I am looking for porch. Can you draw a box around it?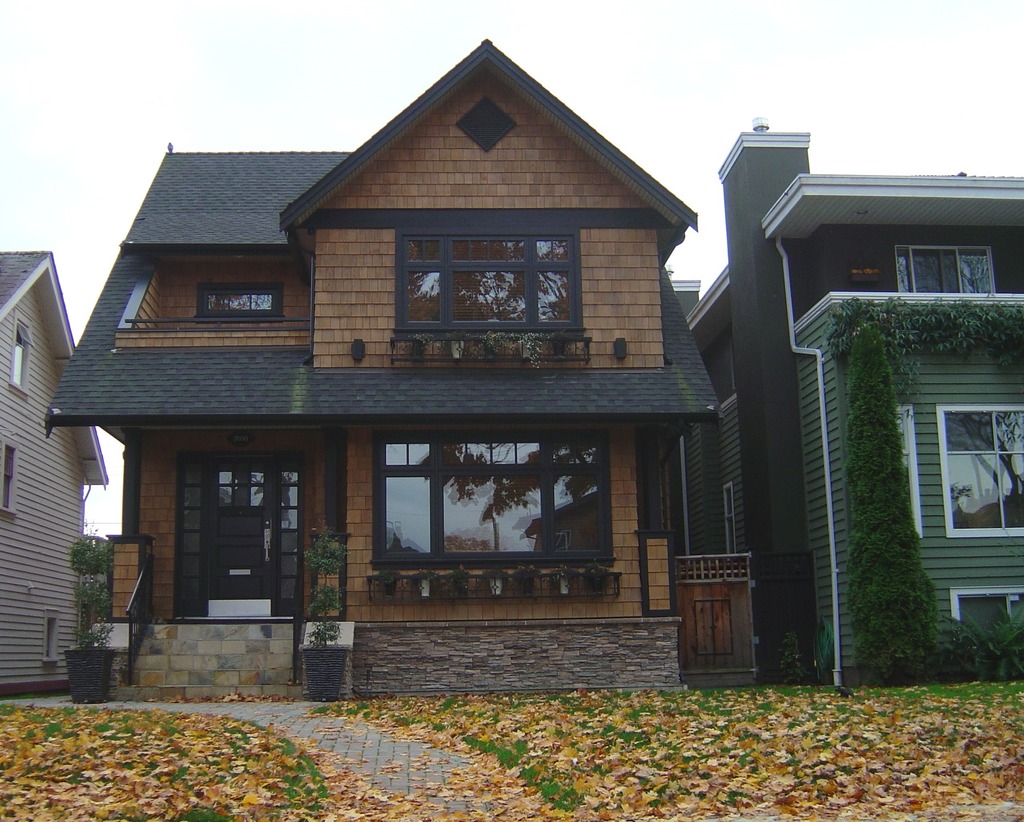
Sure, the bounding box is 83 536 314 685.
